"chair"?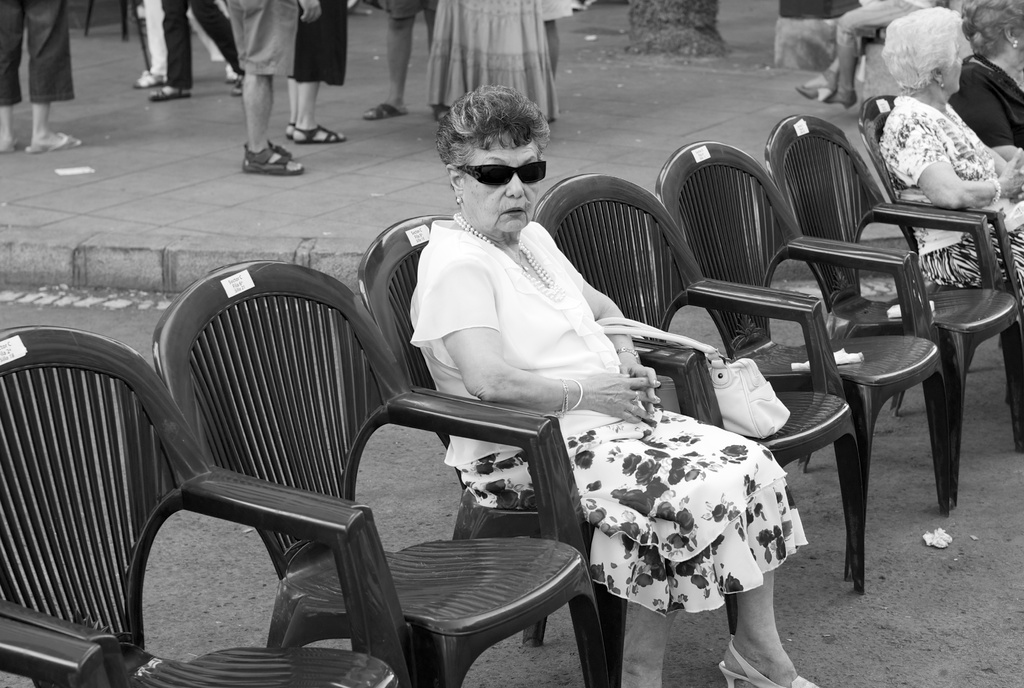
655, 139, 952, 587
